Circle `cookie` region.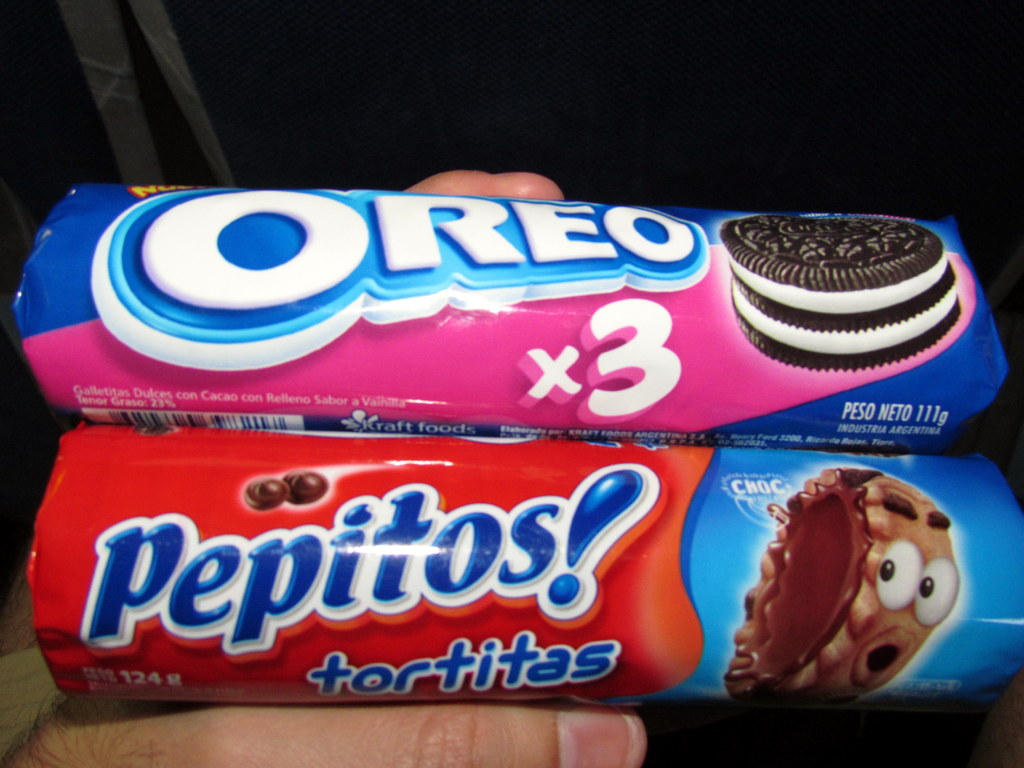
Region: crop(723, 211, 965, 372).
